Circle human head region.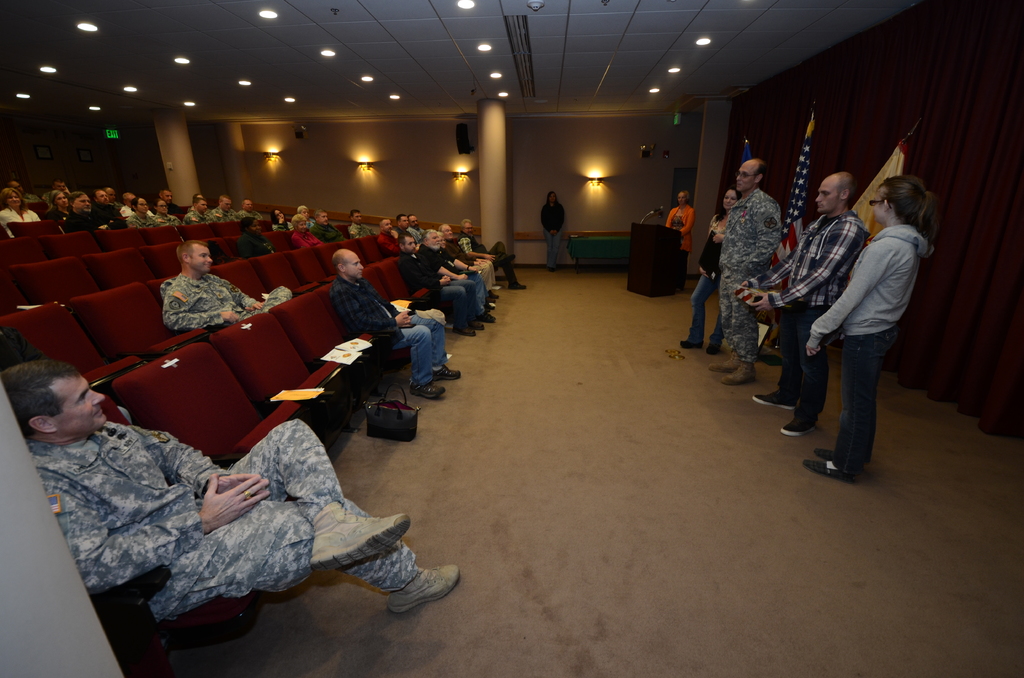
Region: (x1=53, y1=181, x2=69, y2=195).
